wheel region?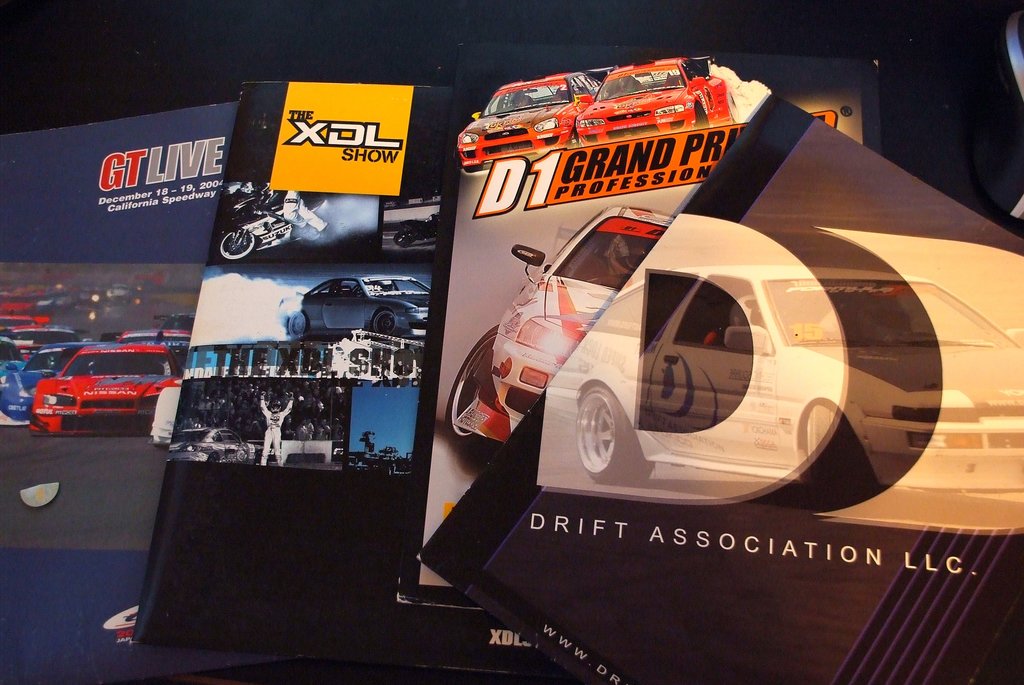
Rect(808, 403, 861, 495)
